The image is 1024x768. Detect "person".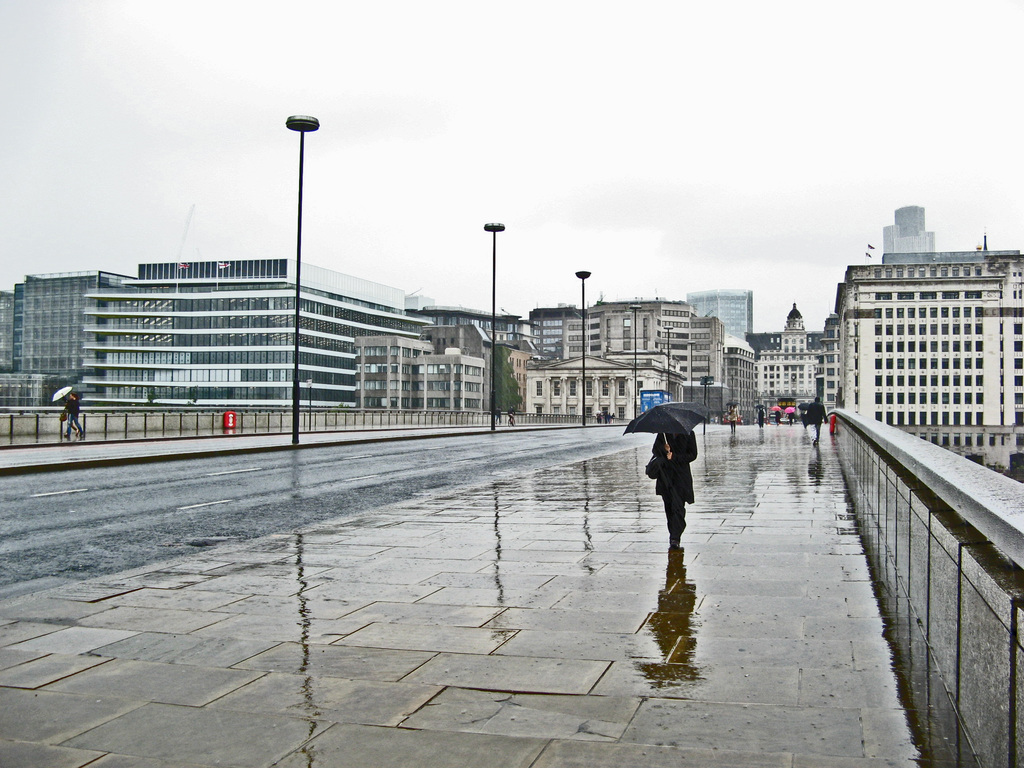
Detection: <region>809, 396, 829, 442</region>.
